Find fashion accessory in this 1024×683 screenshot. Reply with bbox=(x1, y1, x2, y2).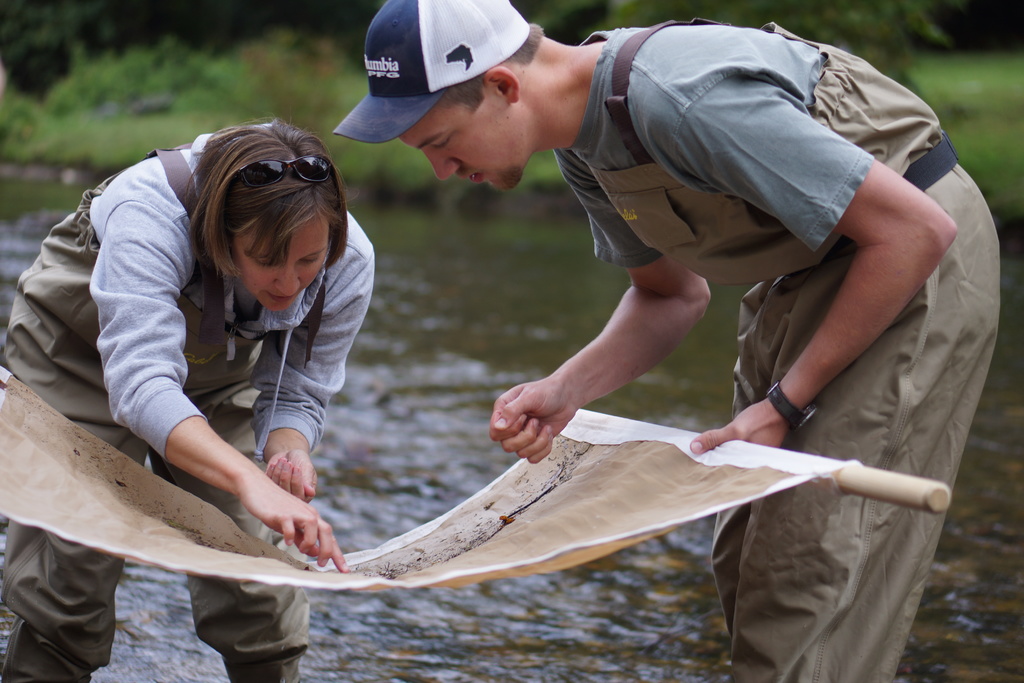
bbox=(902, 129, 956, 192).
